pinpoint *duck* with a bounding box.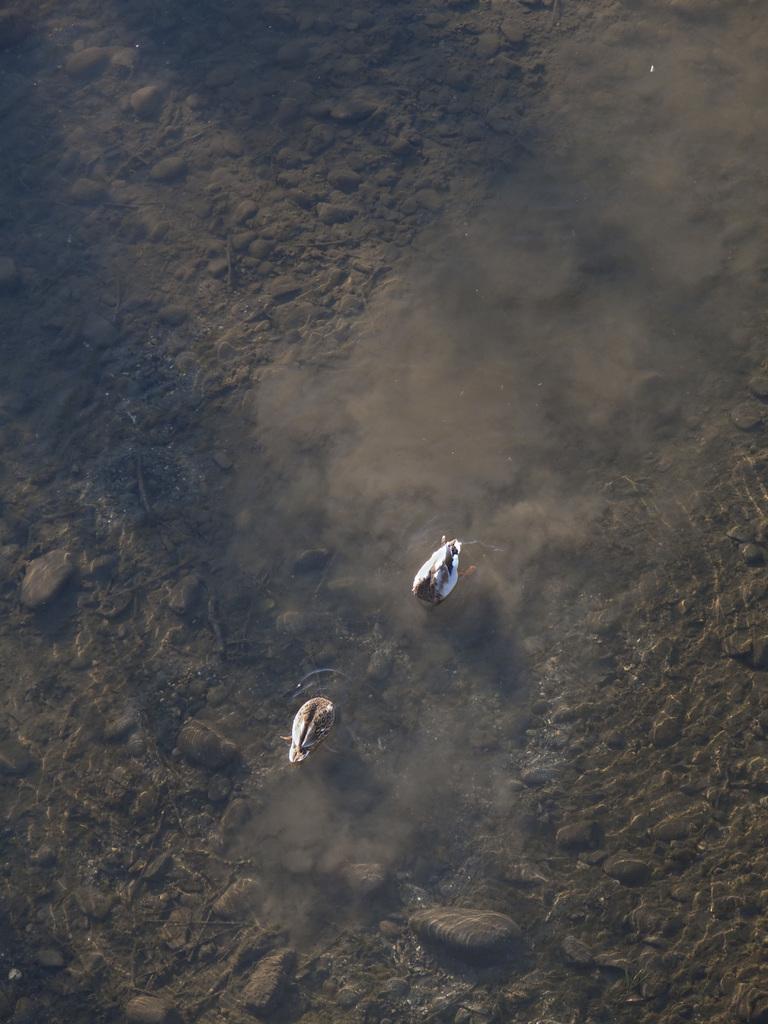
bbox=[286, 691, 344, 769].
